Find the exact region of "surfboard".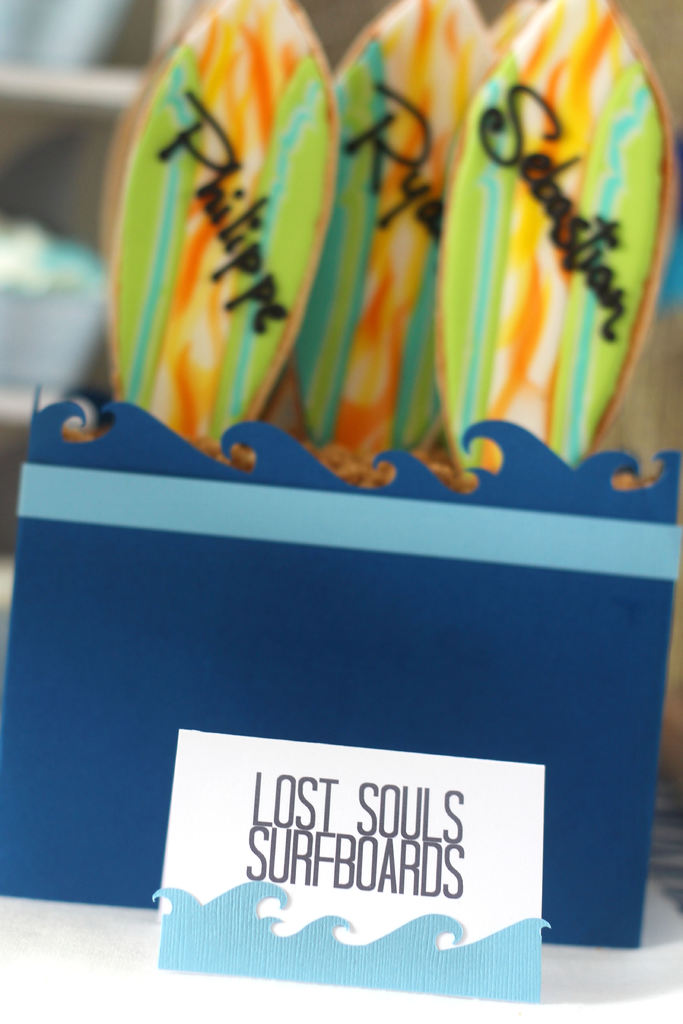
Exact region: region(105, 0, 345, 456).
